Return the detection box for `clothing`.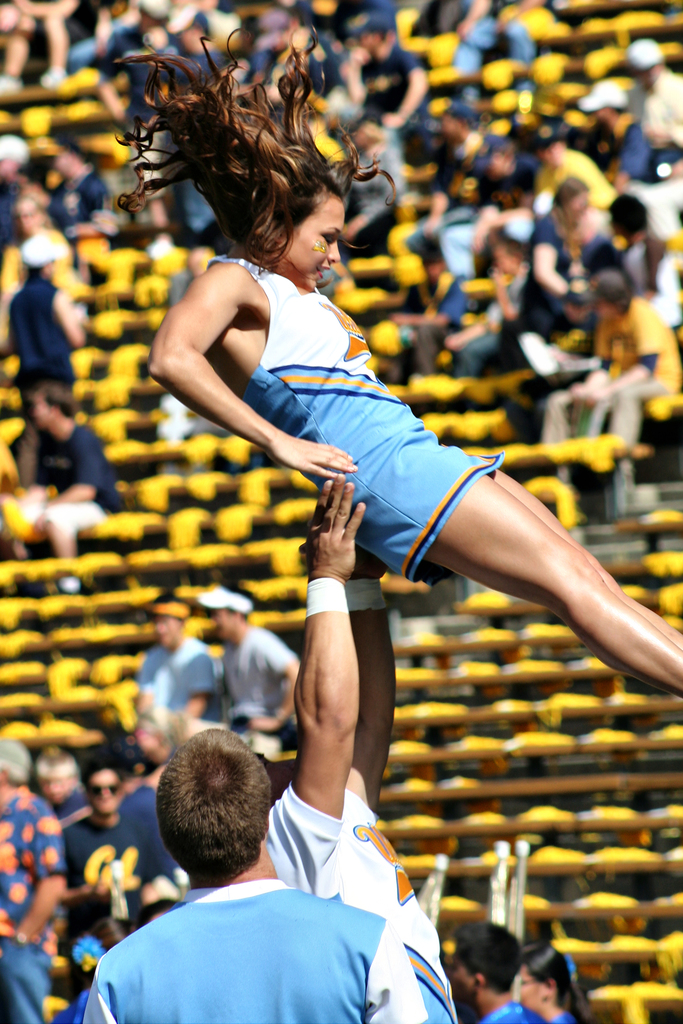
632/66/682/187.
